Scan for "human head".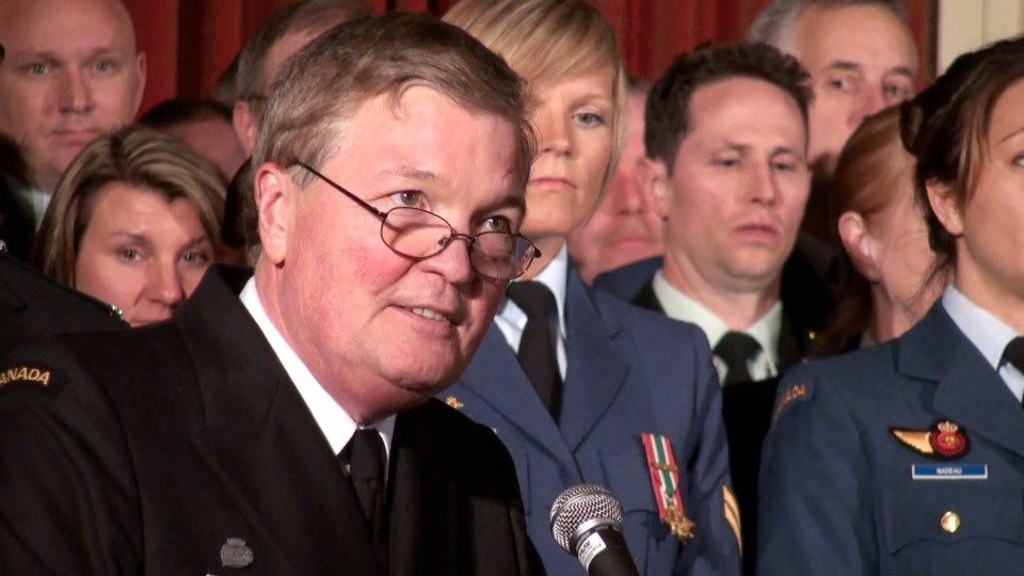
Scan result: 918/35/1023/293.
